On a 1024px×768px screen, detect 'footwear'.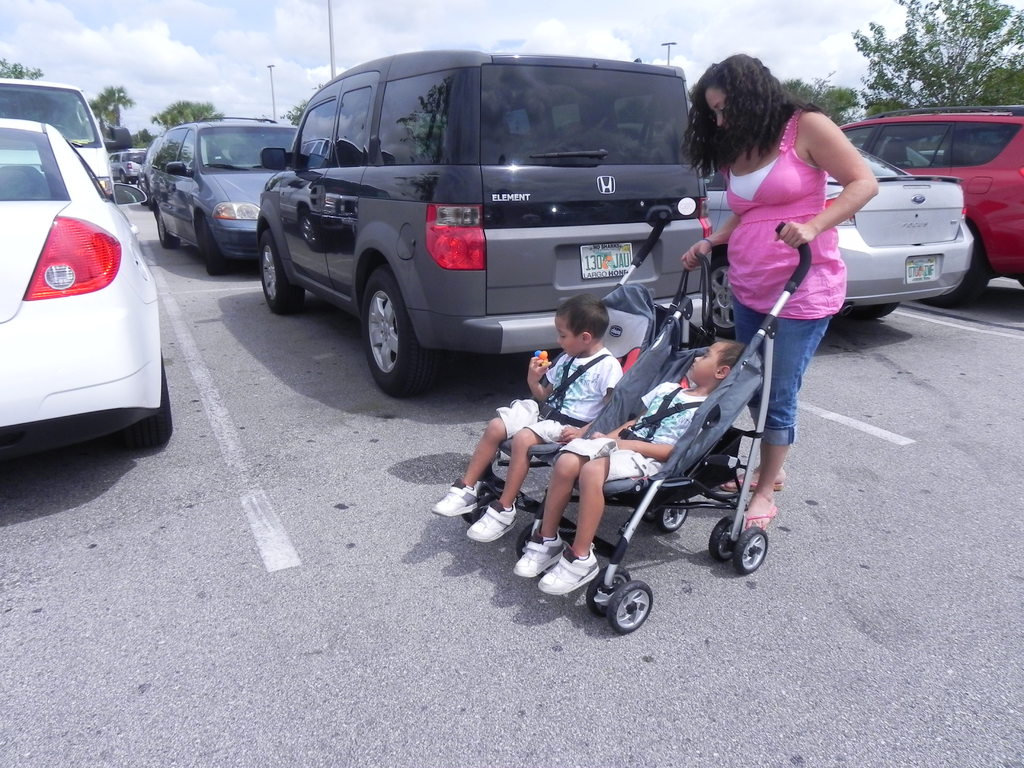
<region>467, 499, 521, 544</region>.
